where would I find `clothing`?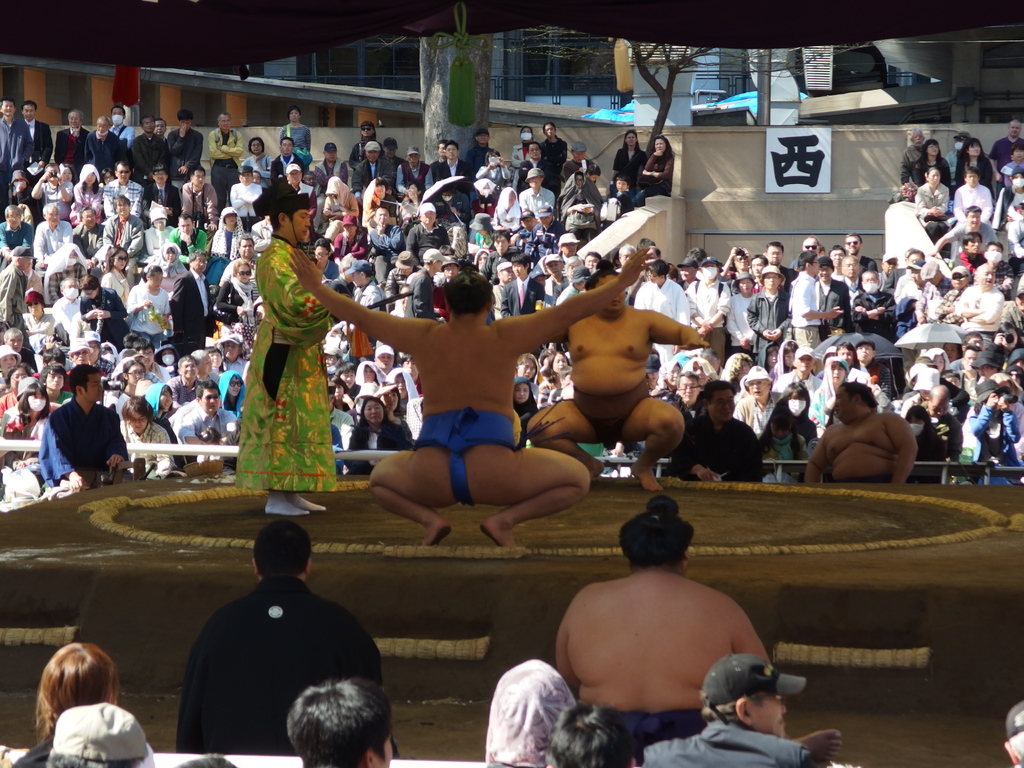
At [x1=229, y1=181, x2=265, y2=226].
